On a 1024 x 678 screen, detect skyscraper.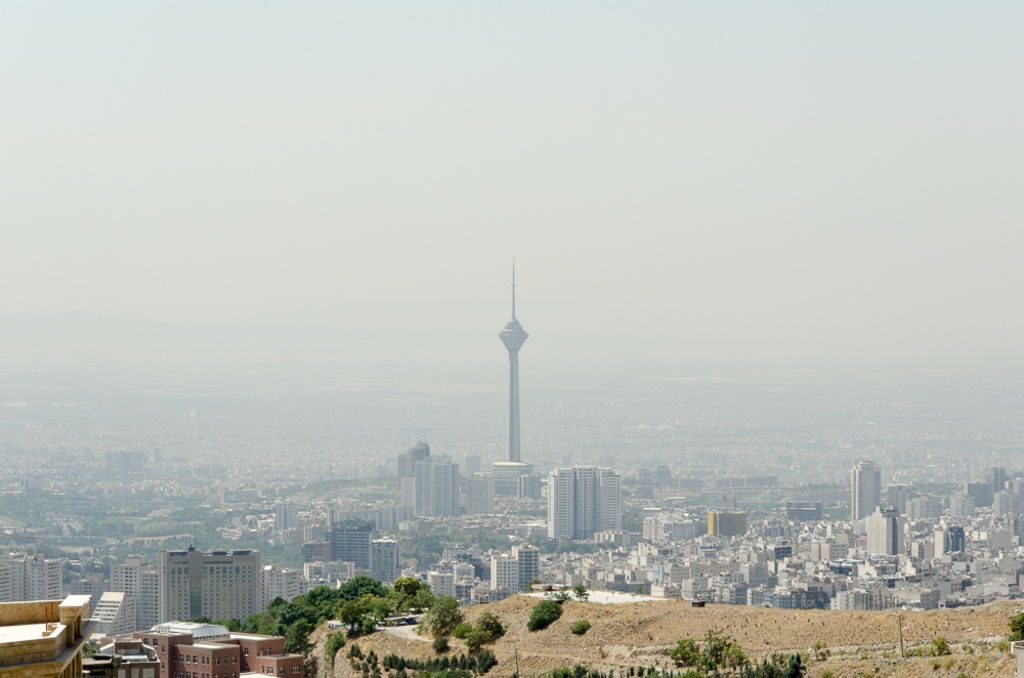
[x1=706, y1=509, x2=752, y2=532].
